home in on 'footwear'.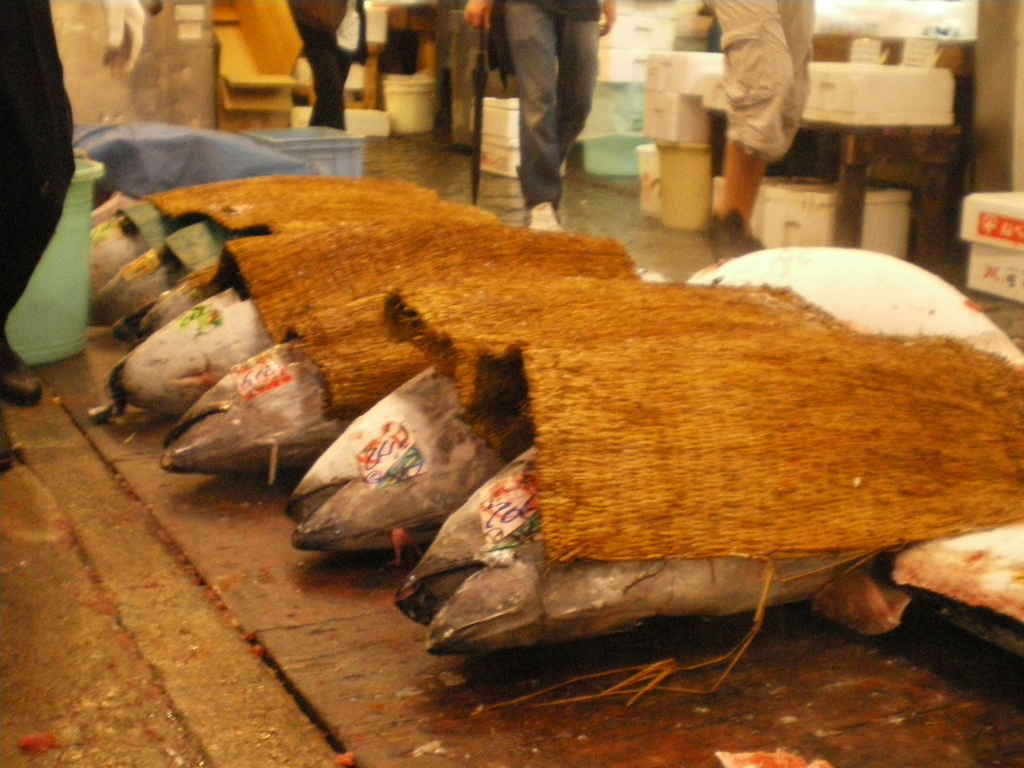
Homed in at [x1=0, y1=326, x2=42, y2=408].
